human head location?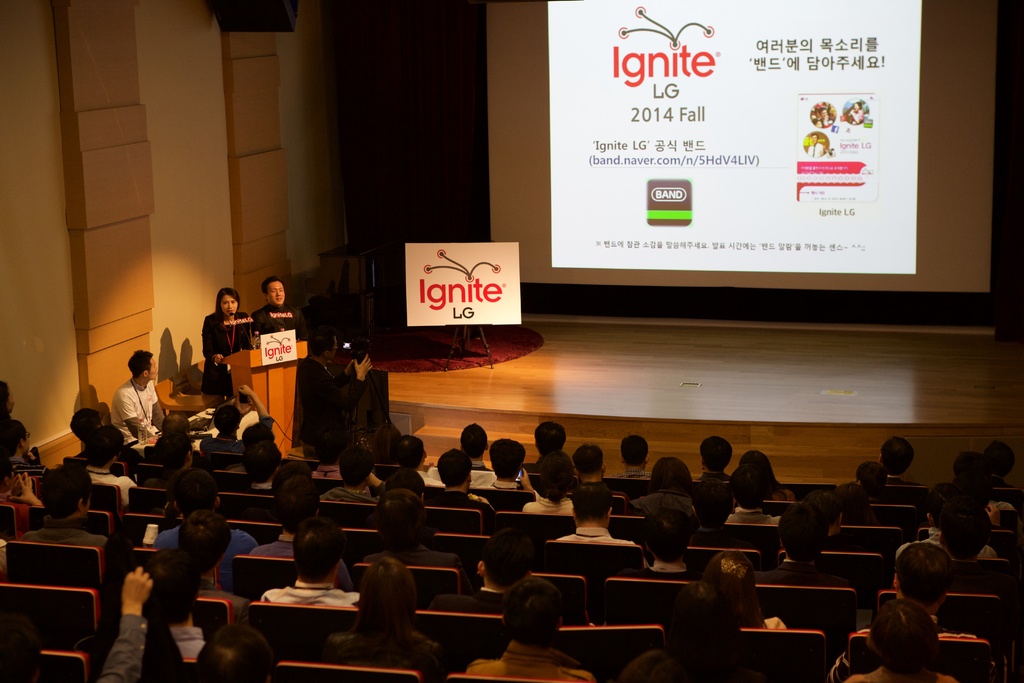
[84, 427, 122, 472]
